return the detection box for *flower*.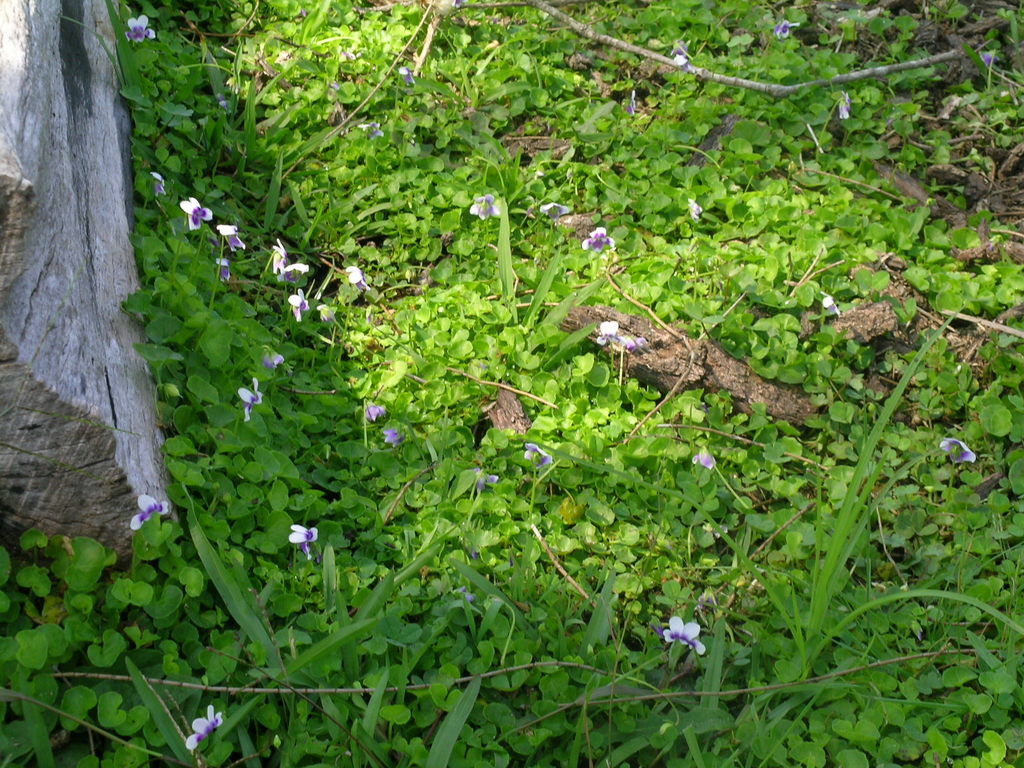
left=287, top=289, right=305, bottom=319.
